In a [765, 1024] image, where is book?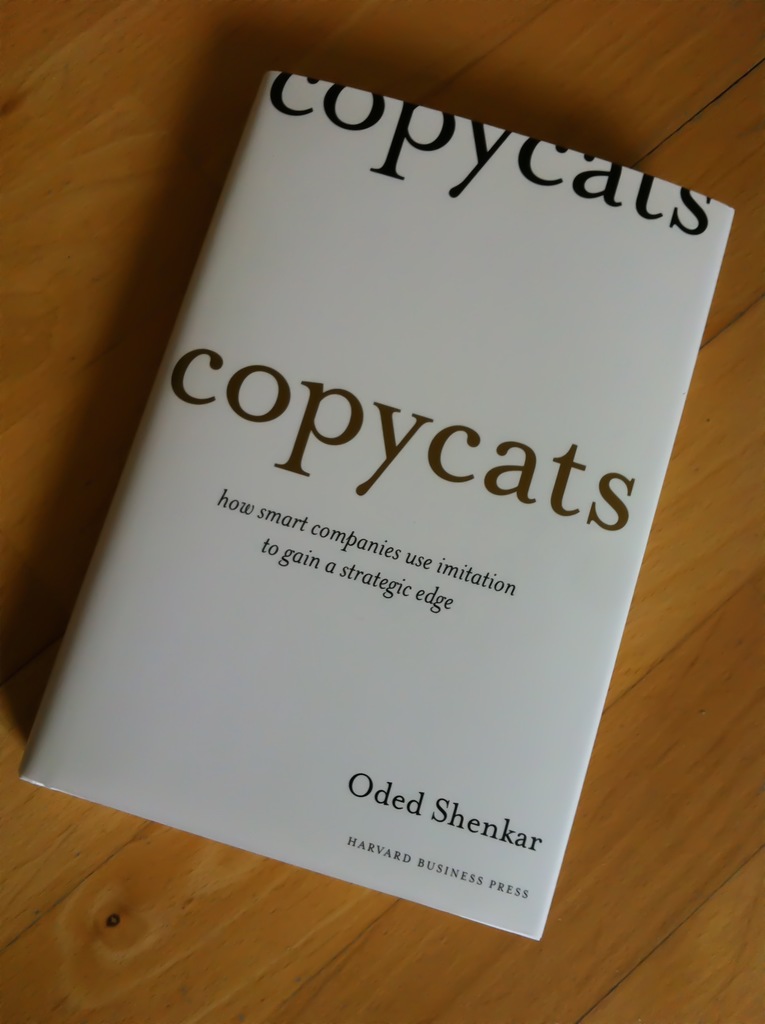
<region>19, 84, 752, 966</region>.
